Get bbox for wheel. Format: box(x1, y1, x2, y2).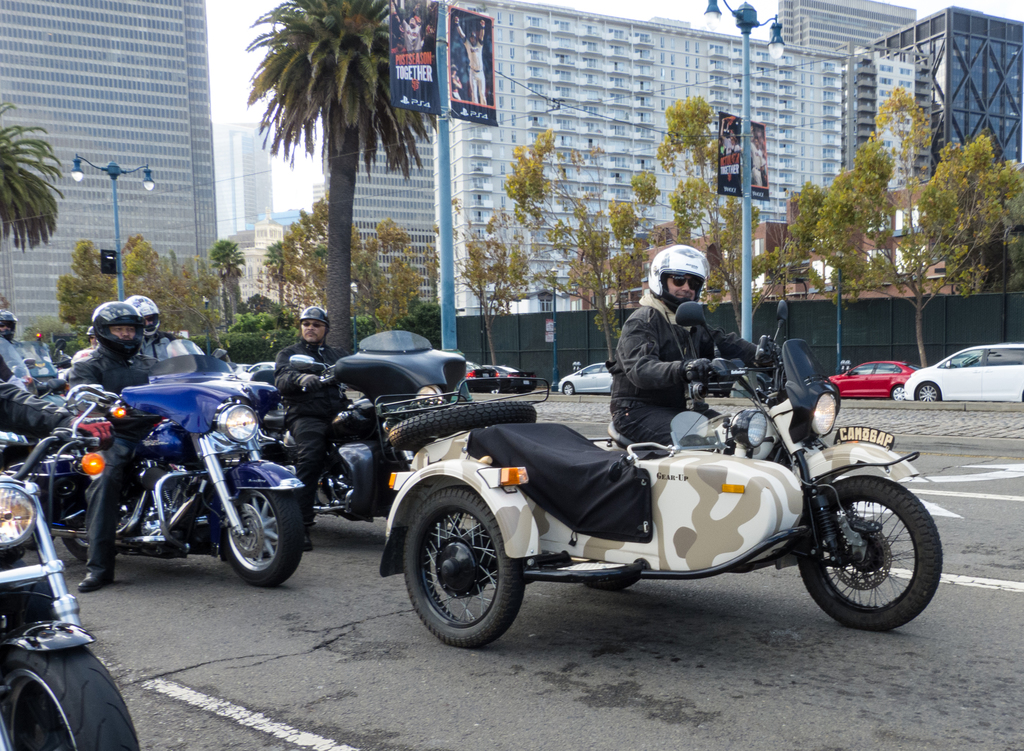
box(404, 485, 528, 647).
